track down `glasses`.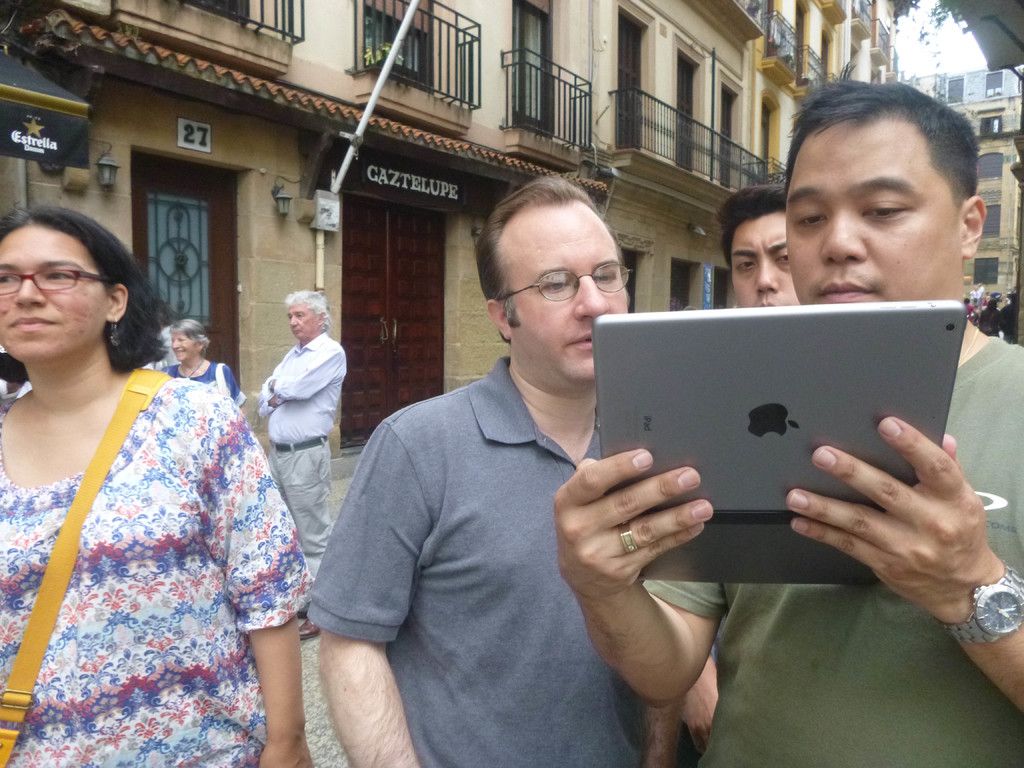
Tracked to bbox=[0, 266, 120, 294].
